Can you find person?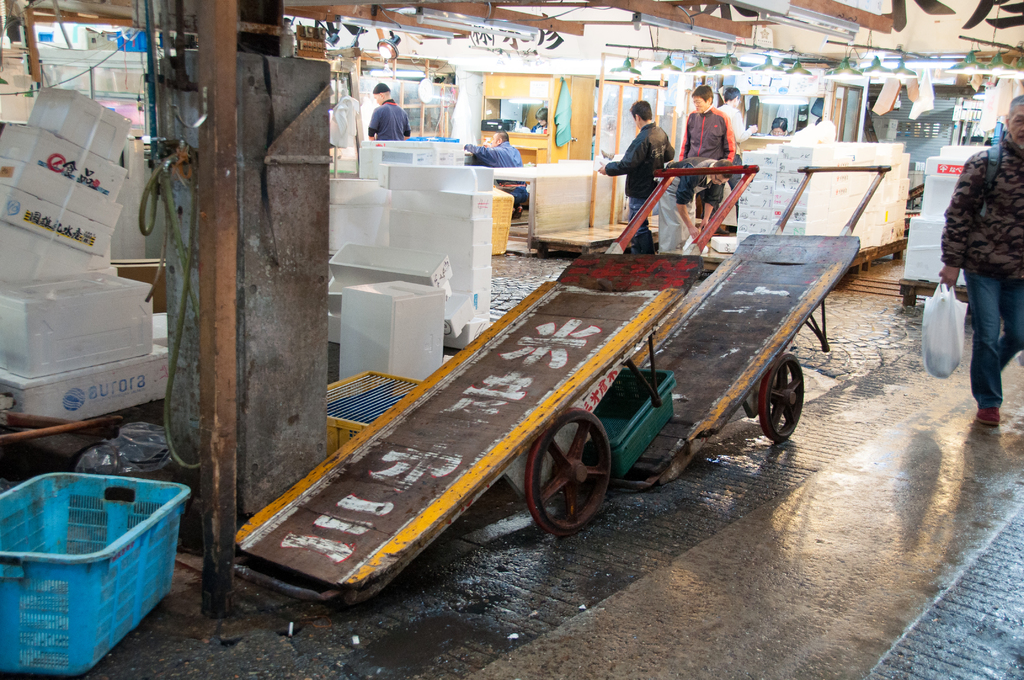
Yes, bounding box: bbox(667, 81, 729, 237).
